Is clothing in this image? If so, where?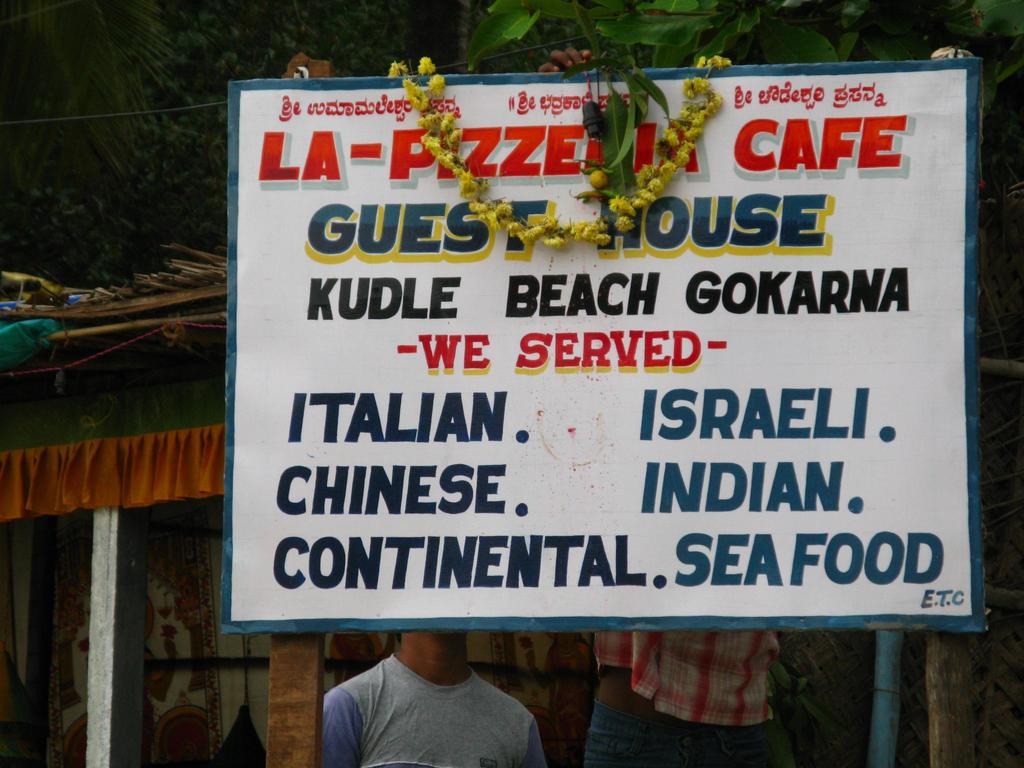
Yes, at <box>328,659,546,767</box>.
